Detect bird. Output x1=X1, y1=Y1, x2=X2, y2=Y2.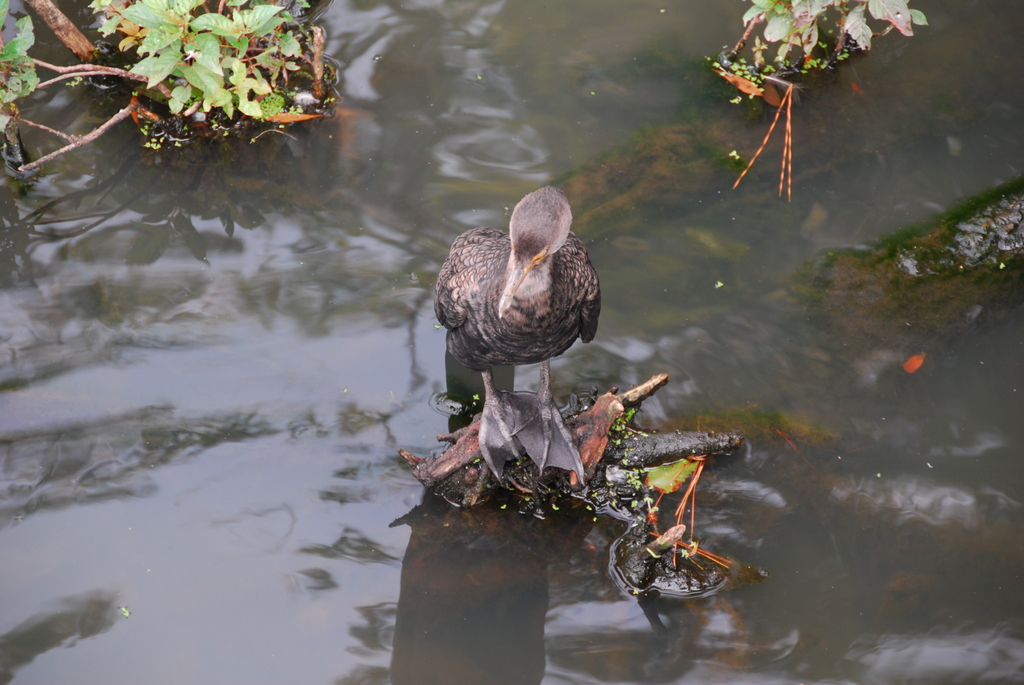
x1=410, y1=175, x2=619, y2=500.
